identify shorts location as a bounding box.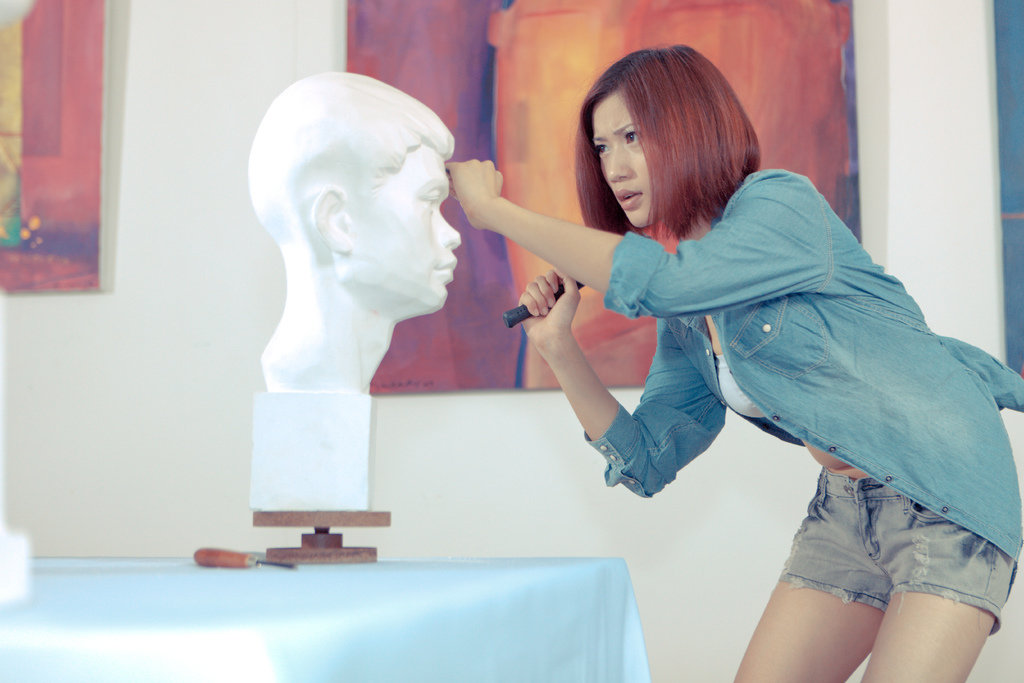
762 484 998 620.
